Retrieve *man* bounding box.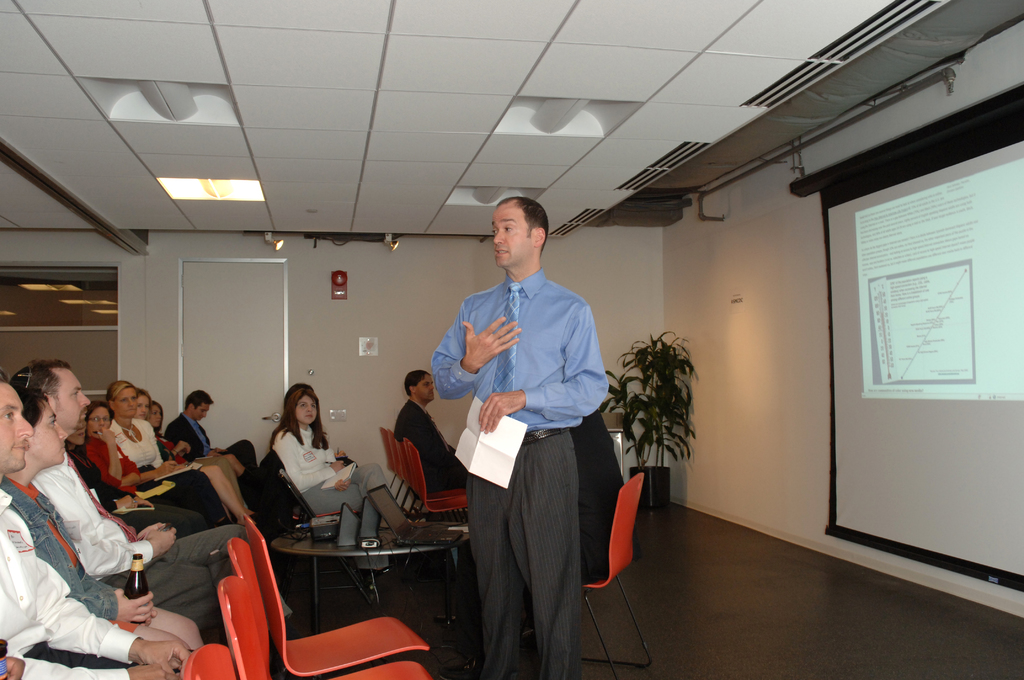
Bounding box: <box>48,356,252,616</box>.
